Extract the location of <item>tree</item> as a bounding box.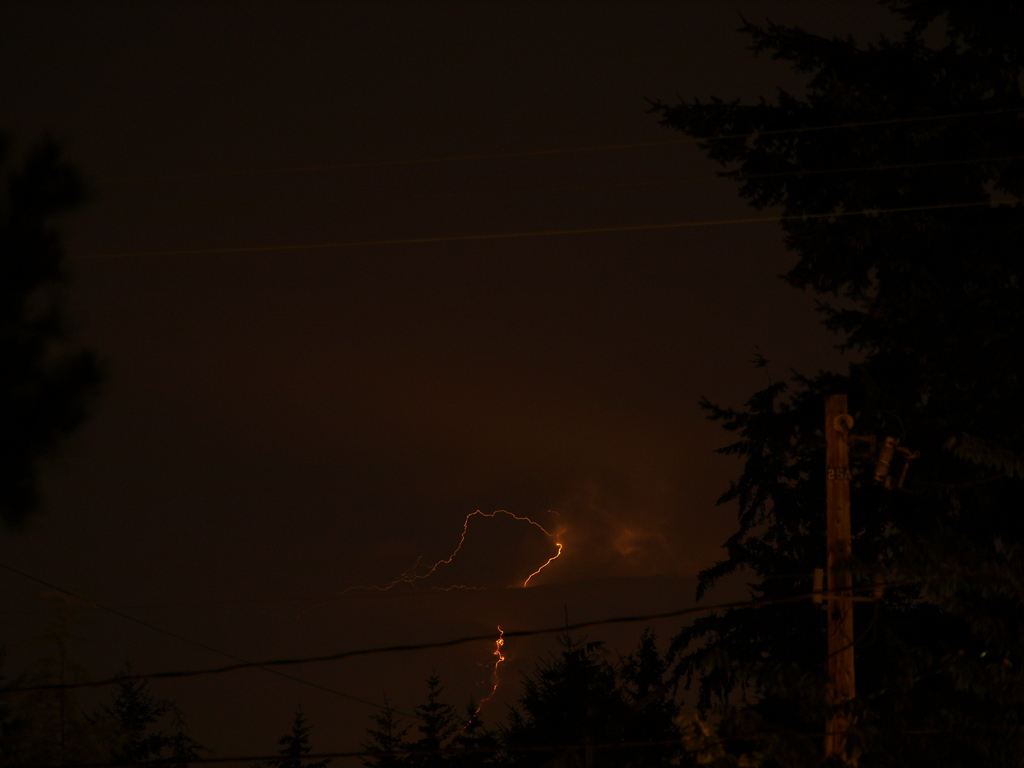
<bbox>460, 621, 700, 767</bbox>.
